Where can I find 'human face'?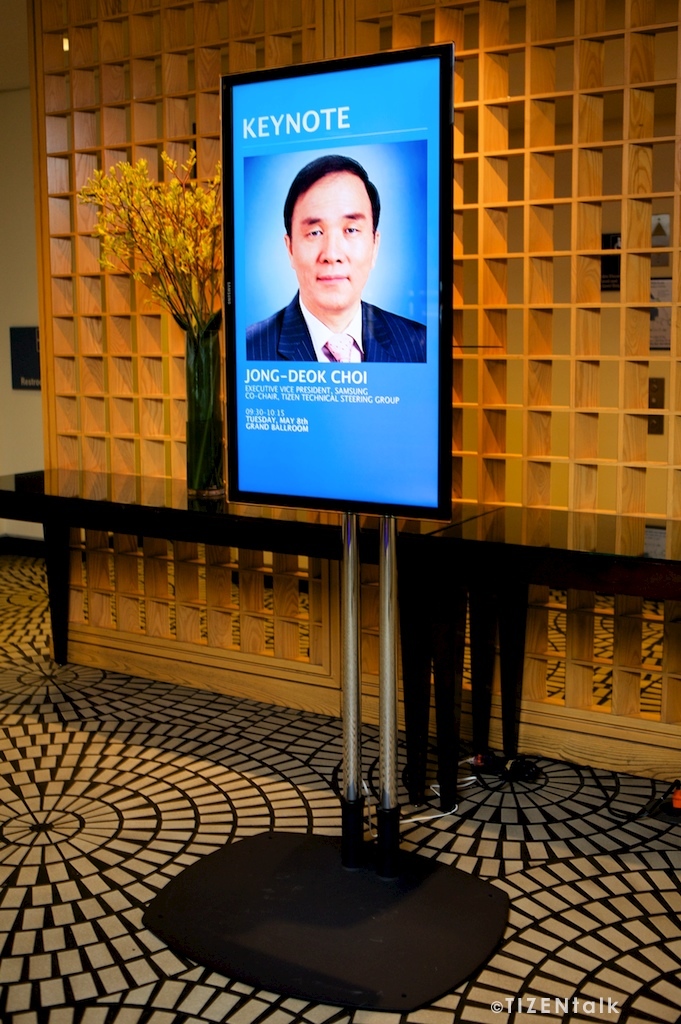
You can find it at <bbox>288, 173, 373, 311</bbox>.
